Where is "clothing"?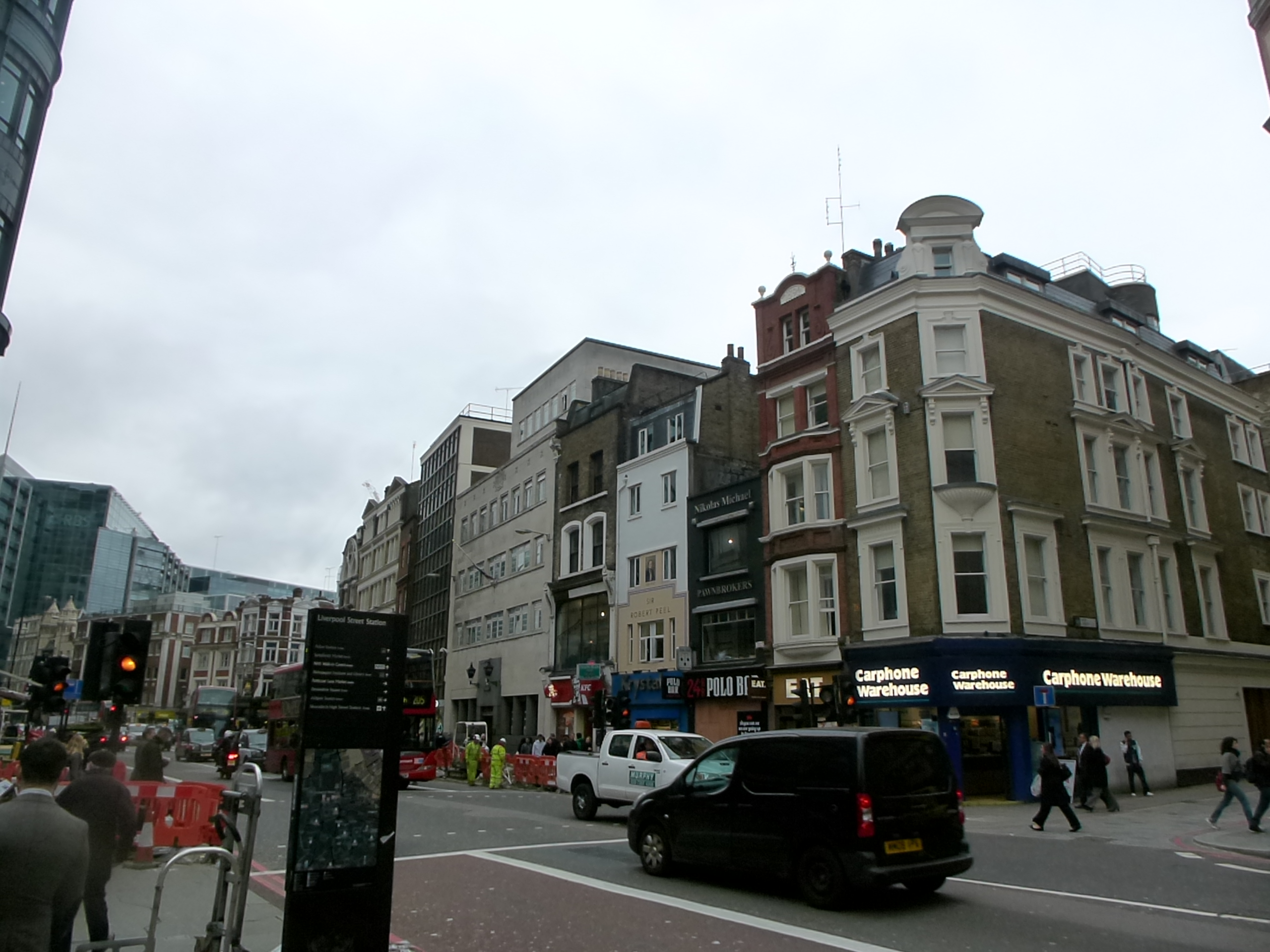
rect(560, 364, 571, 396).
